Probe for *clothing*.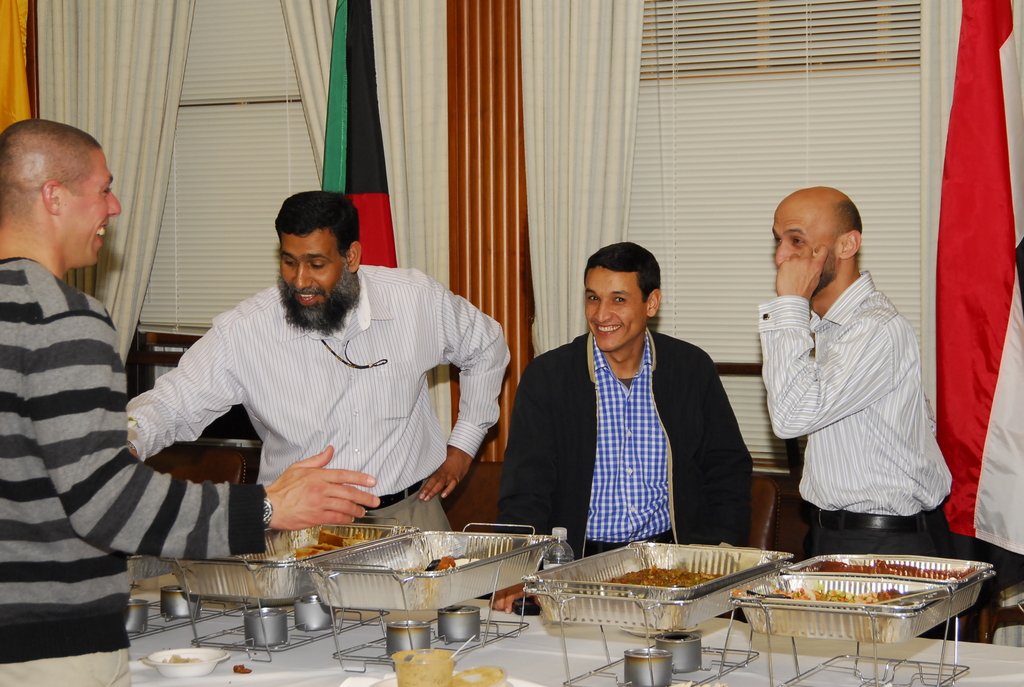
Probe result: box=[118, 249, 507, 561].
